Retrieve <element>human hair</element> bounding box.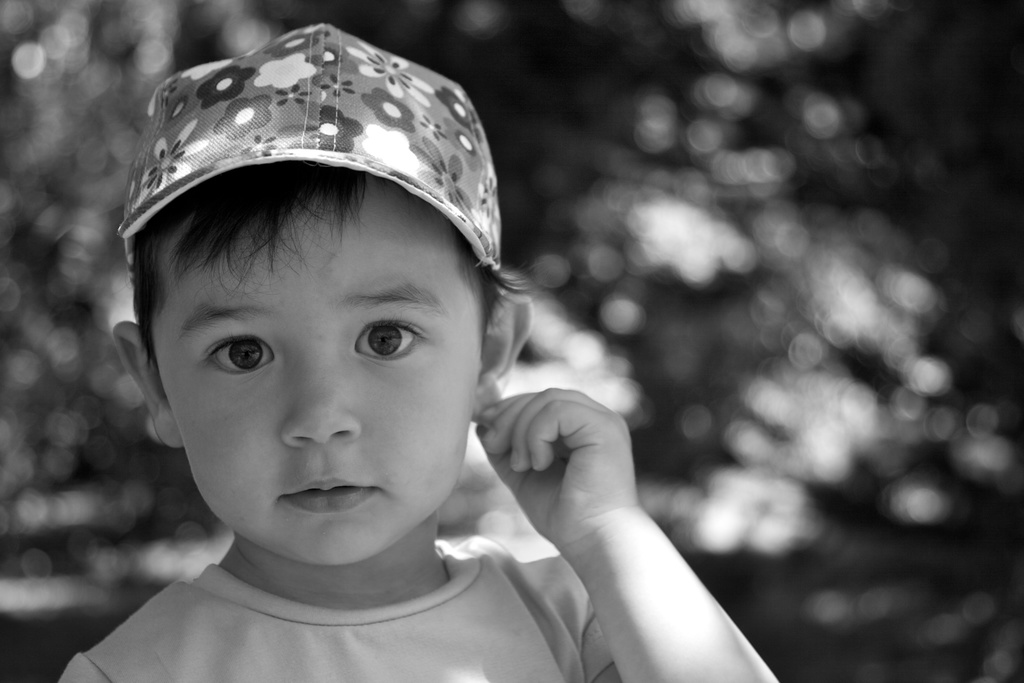
Bounding box: 130/161/361/286.
